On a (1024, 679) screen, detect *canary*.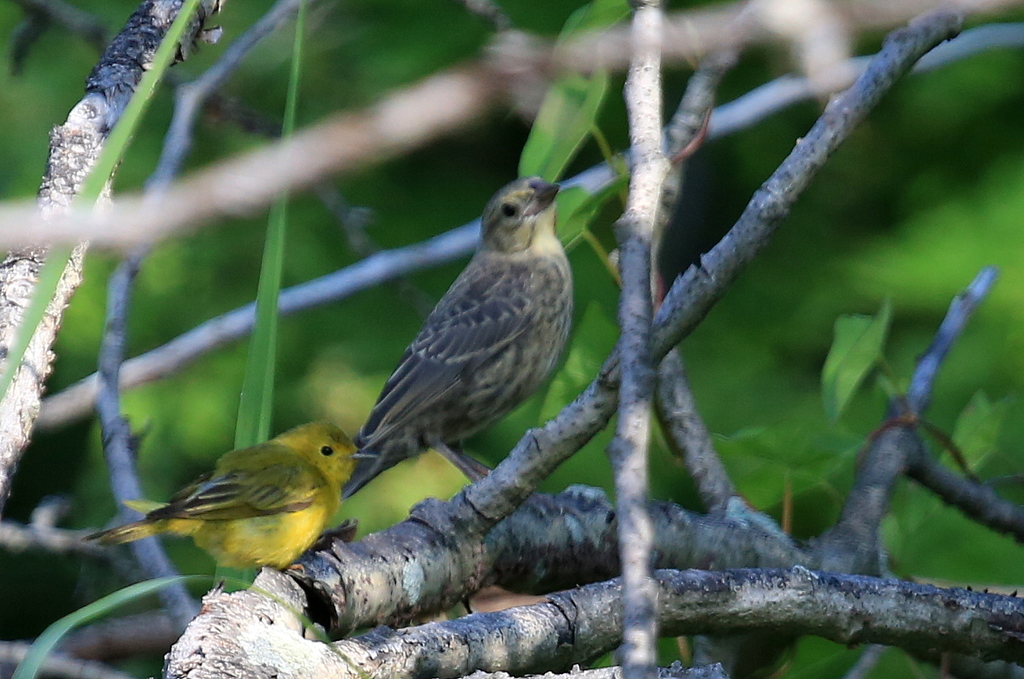
<bbox>340, 171, 580, 503</bbox>.
